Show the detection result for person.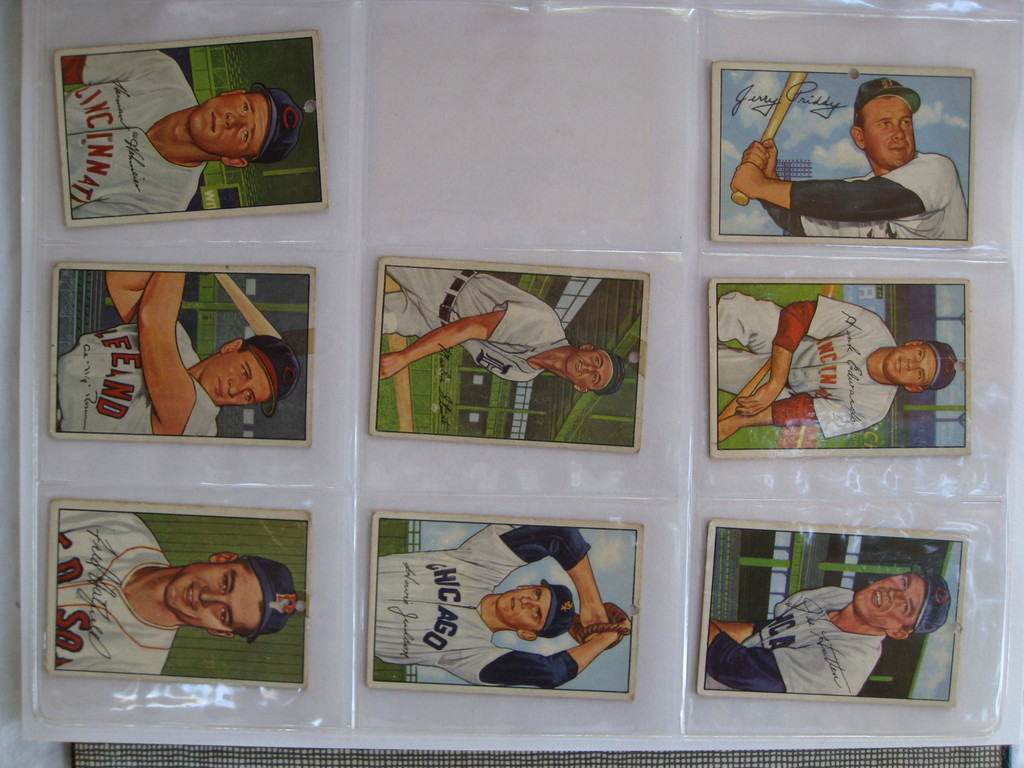
crop(716, 287, 954, 435).
